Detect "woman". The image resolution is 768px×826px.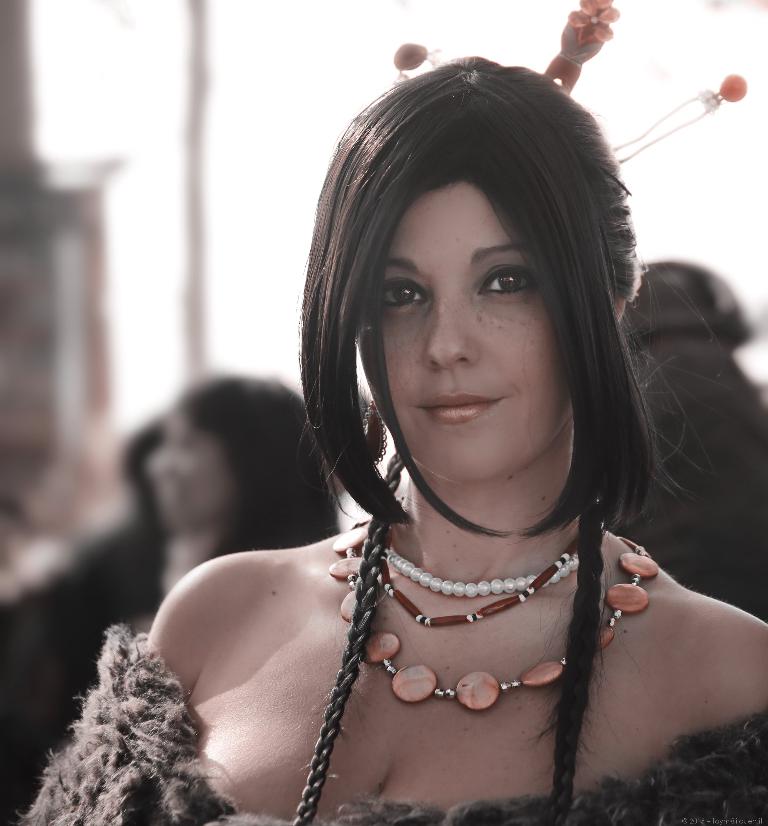
{"x1": 111, "y1": 46, "x2": 762, "y2": 825}.
